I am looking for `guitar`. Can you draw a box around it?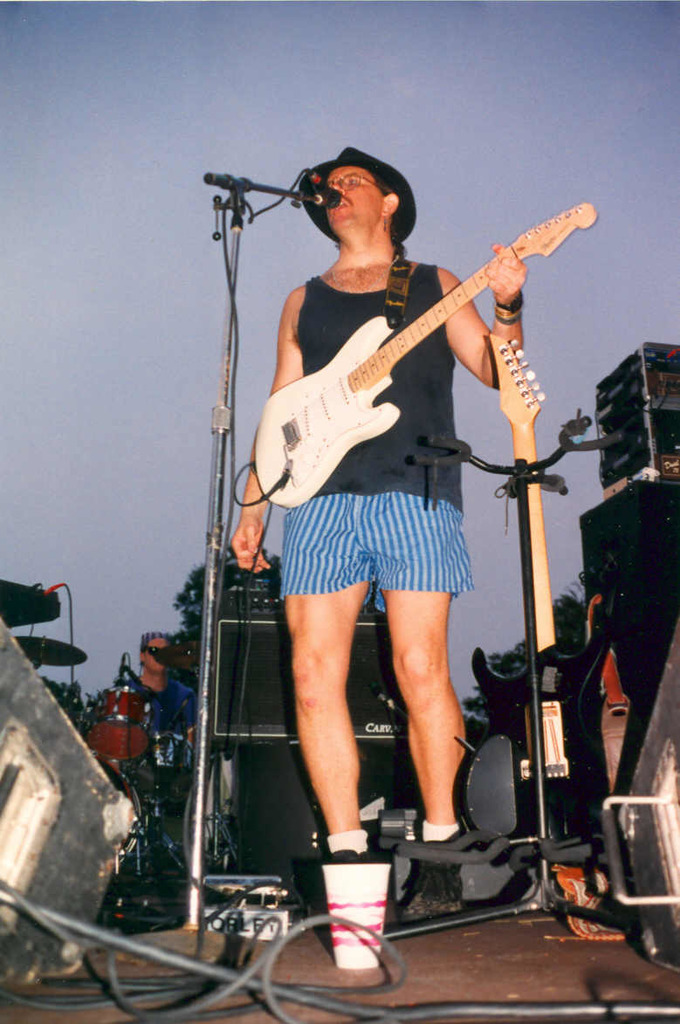
Sure, the bounding box is pyautogui.locateOnScreen(237, 187, 608, 520).
